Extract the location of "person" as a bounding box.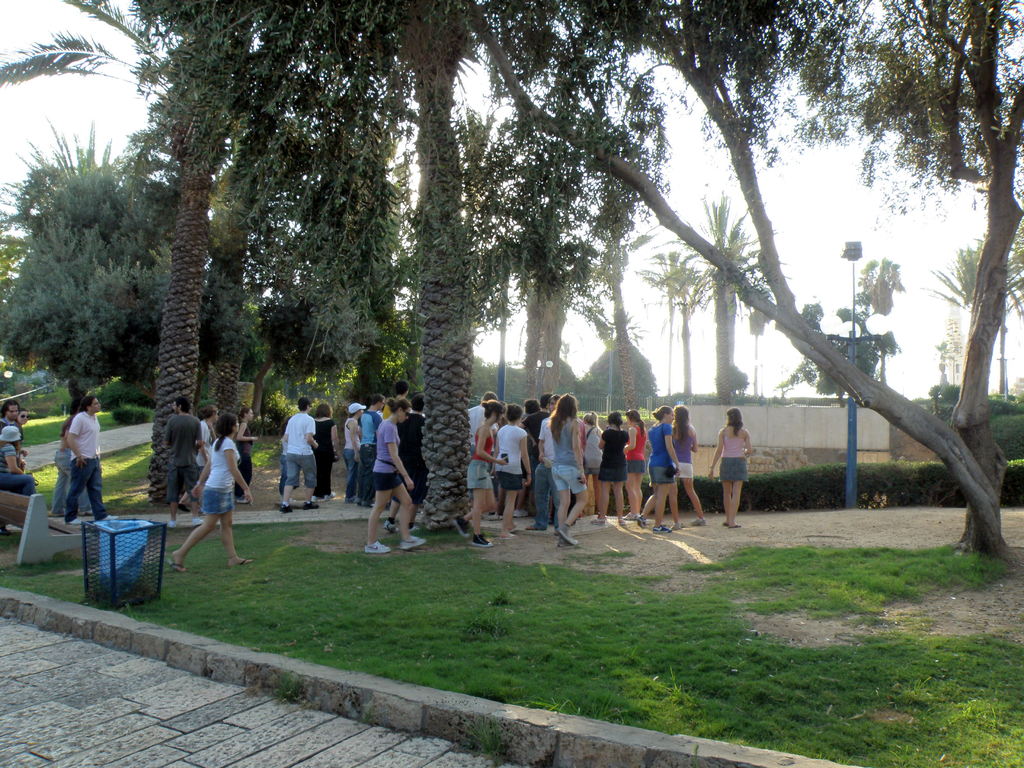
rect(228, 394, 253, 506).
